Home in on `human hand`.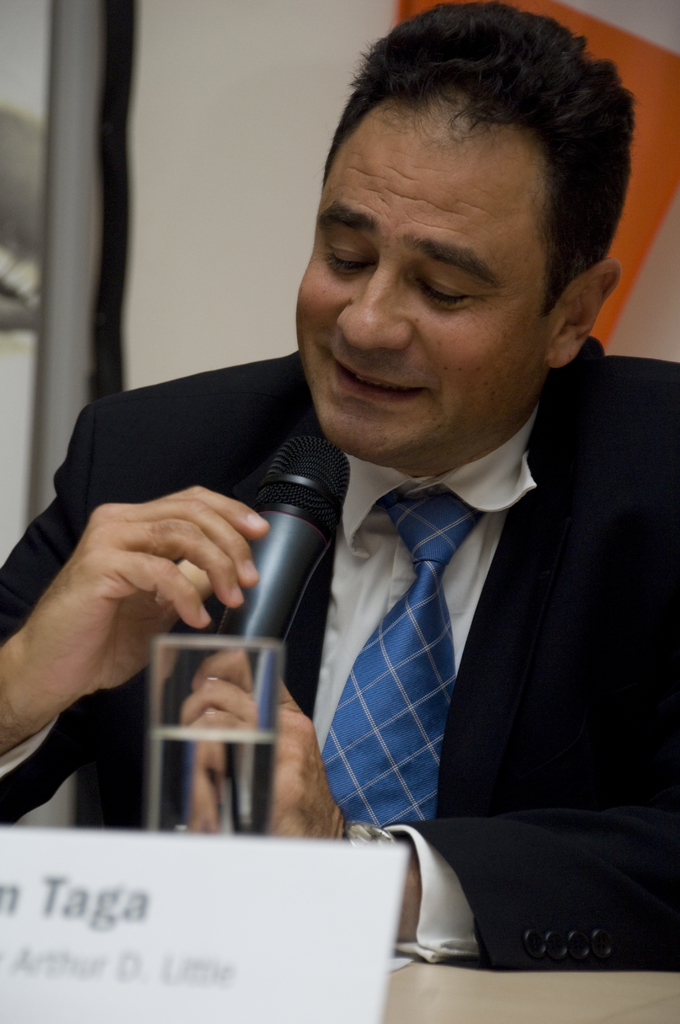
Homed in at 37,483,286,758.
